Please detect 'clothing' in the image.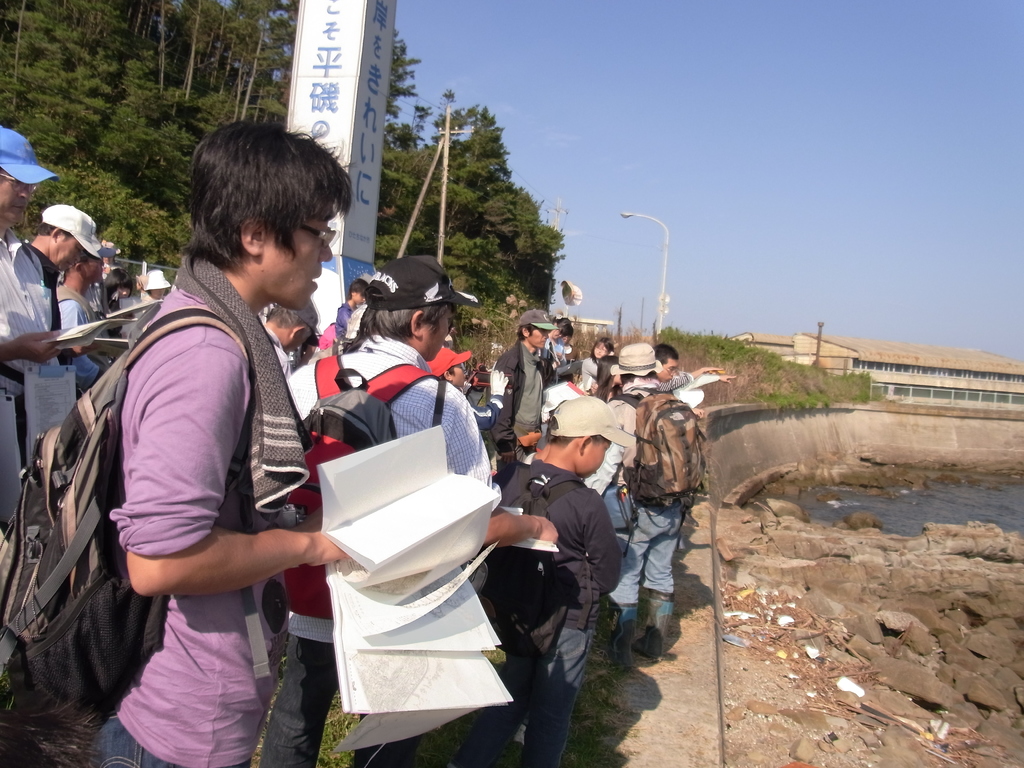
locate(90, 254, 301, 767).
